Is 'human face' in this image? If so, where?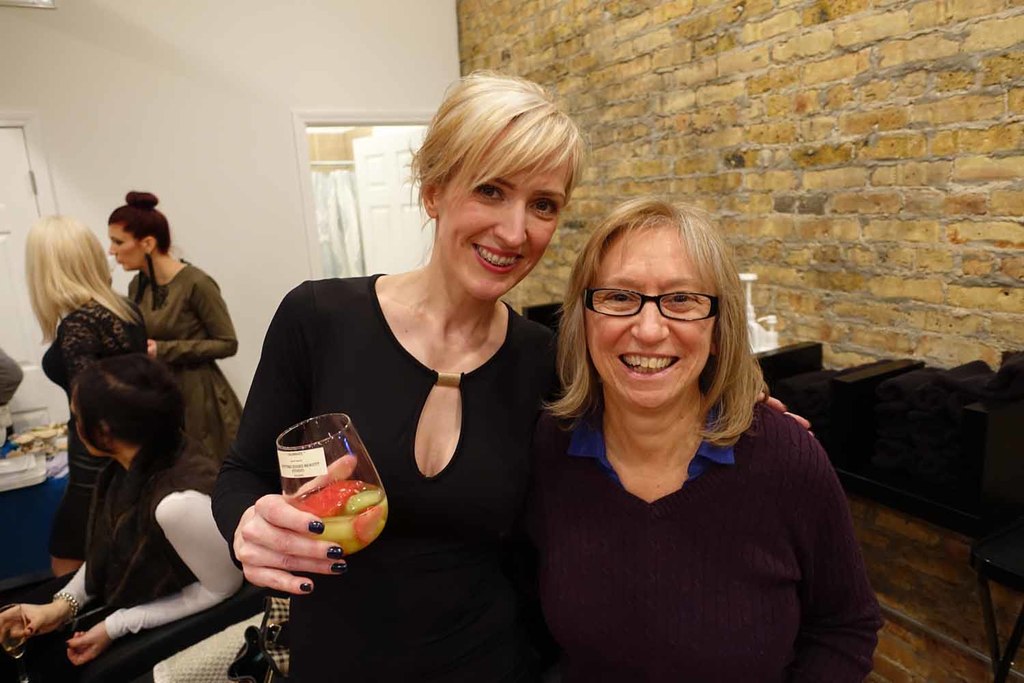
Yes, at box=[588, 226, 713, 407].
